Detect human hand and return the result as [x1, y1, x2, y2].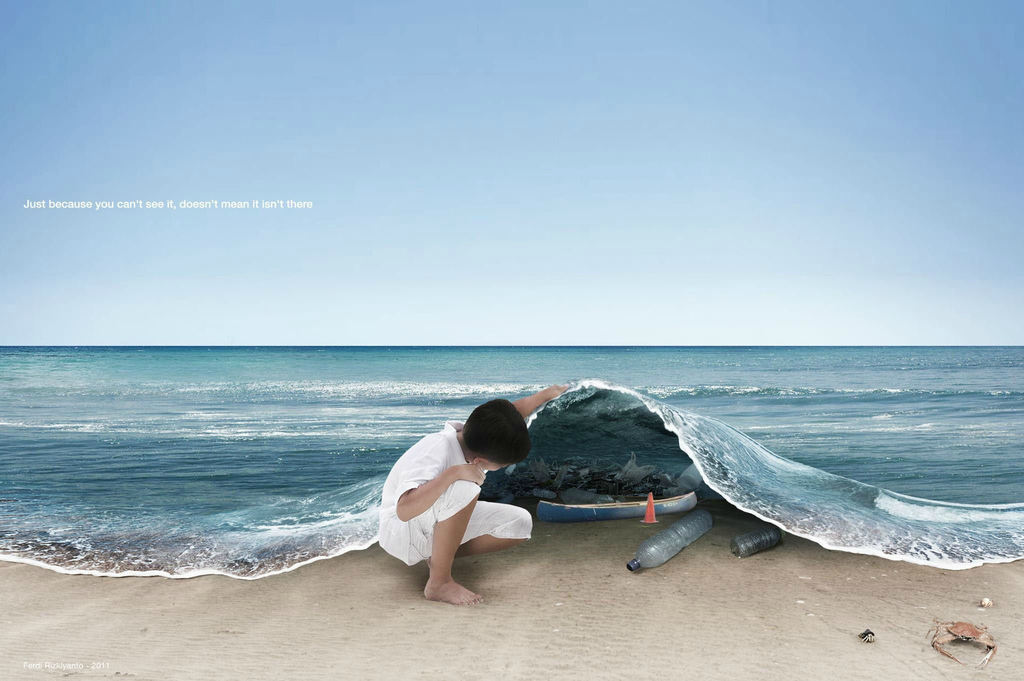
[538, 381, 572, 404].
